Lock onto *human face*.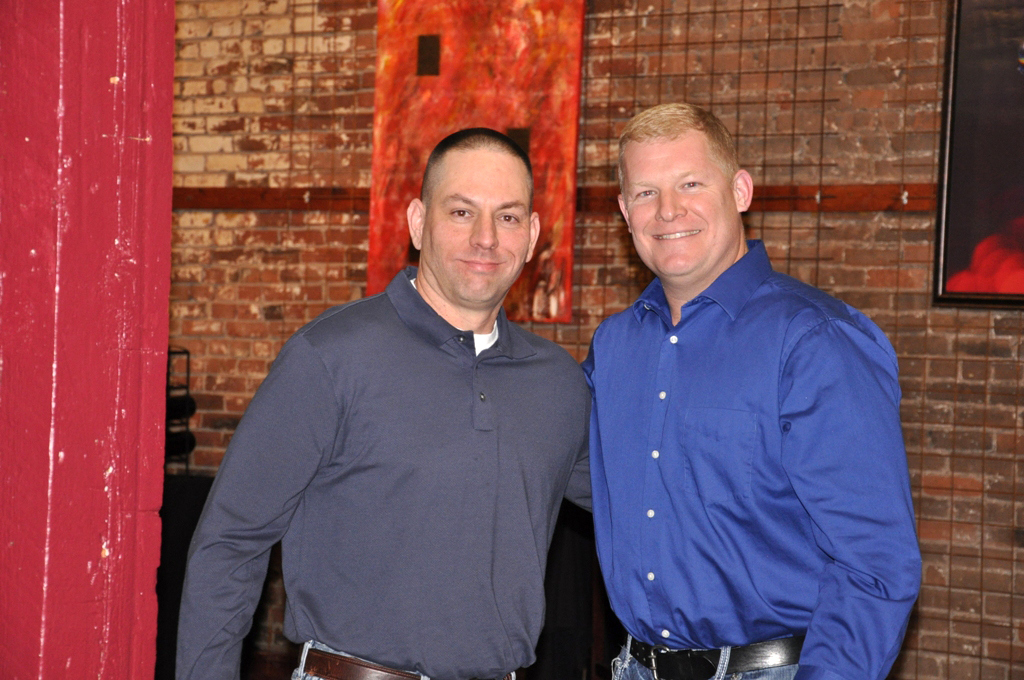
Locked: {"left": 425, "top": 147, "right": 530, "bottom": 304}.
